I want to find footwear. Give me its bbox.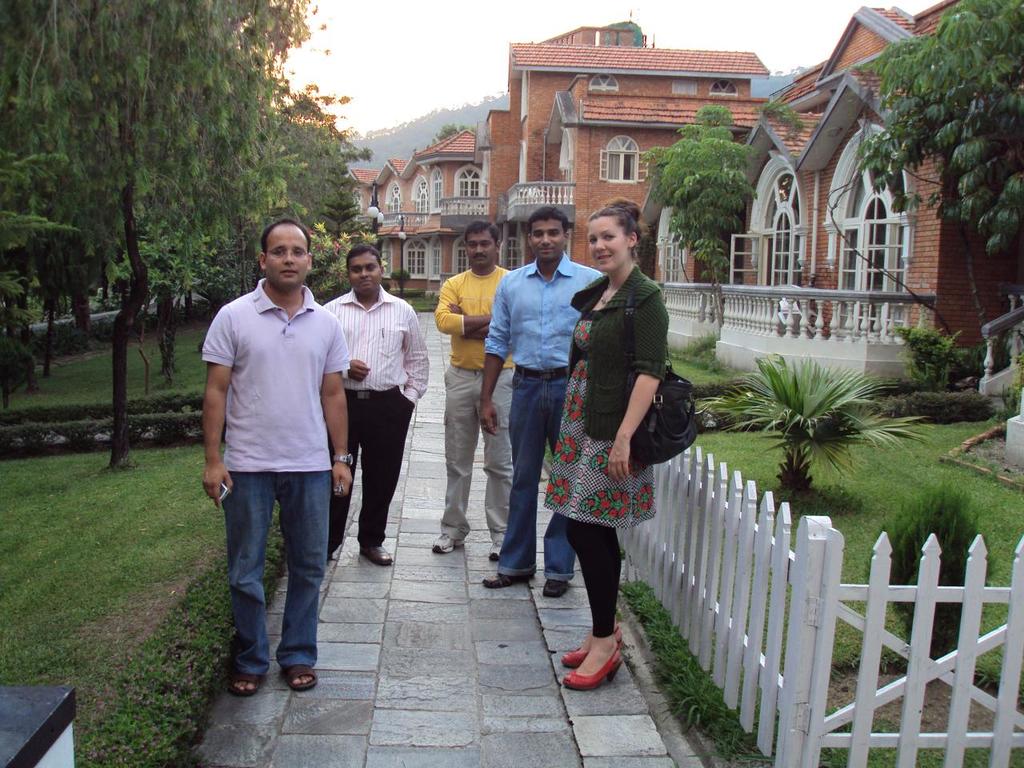
rect(354, 526, 390, 570).
